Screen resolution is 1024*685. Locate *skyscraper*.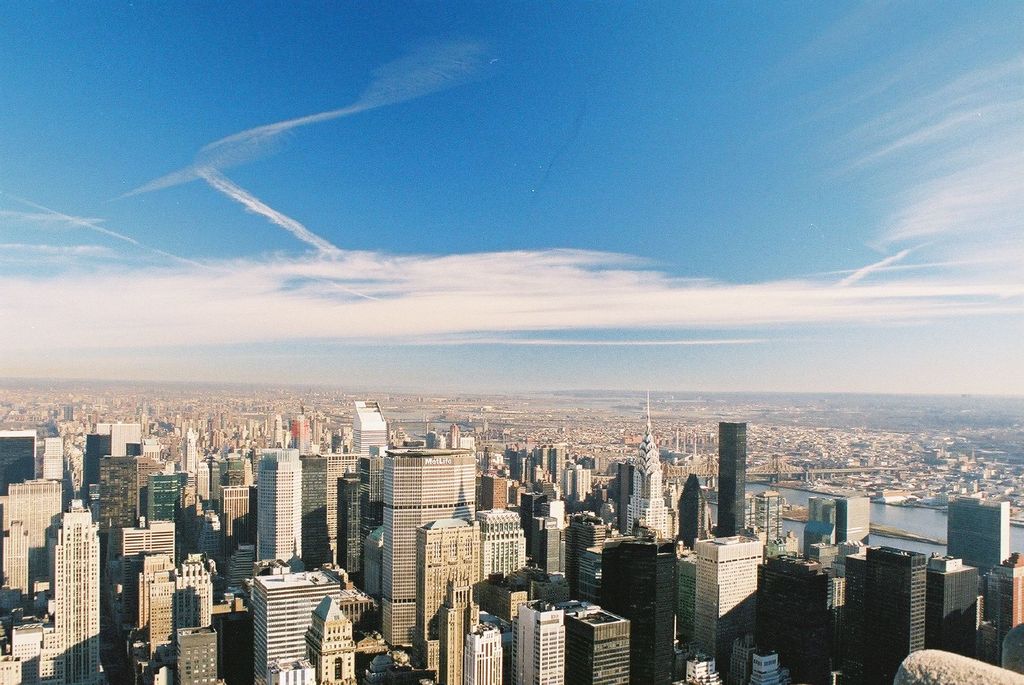
(left=688, top=530, right=757, bottom=684).
